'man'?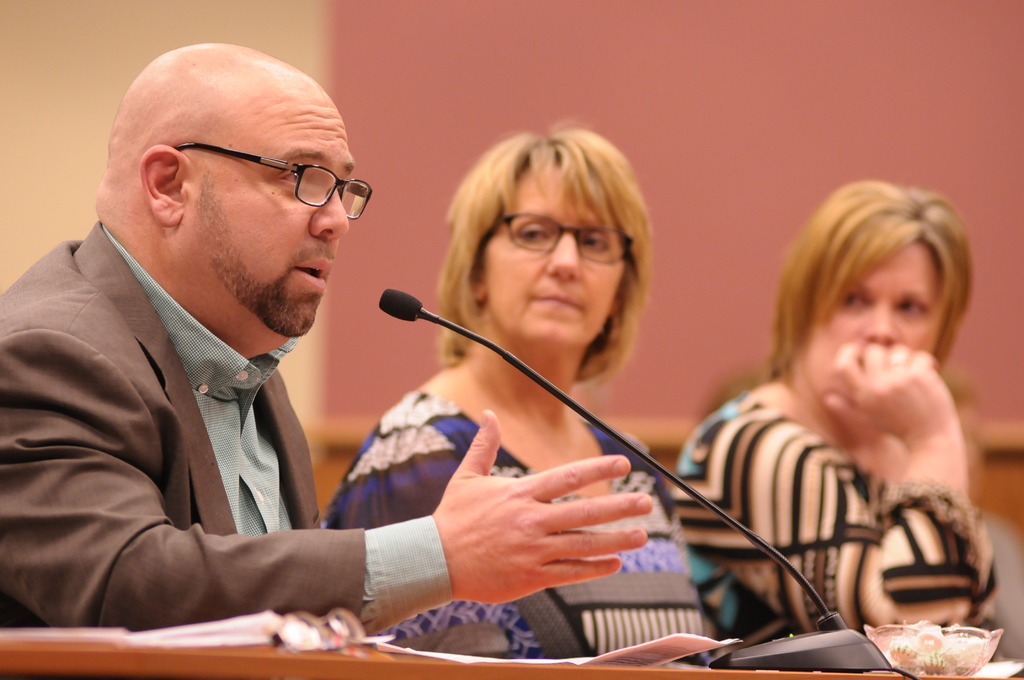
bbox(0, 39, 650, 634)
